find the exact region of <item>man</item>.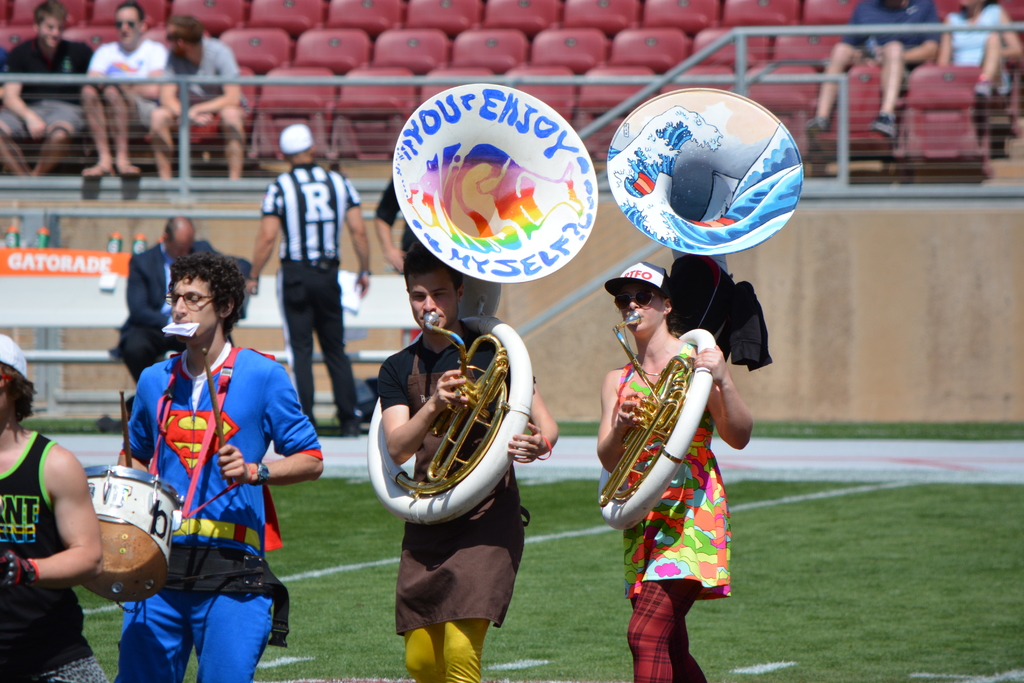
Exact region: locate(118, 215, 221, 384).
